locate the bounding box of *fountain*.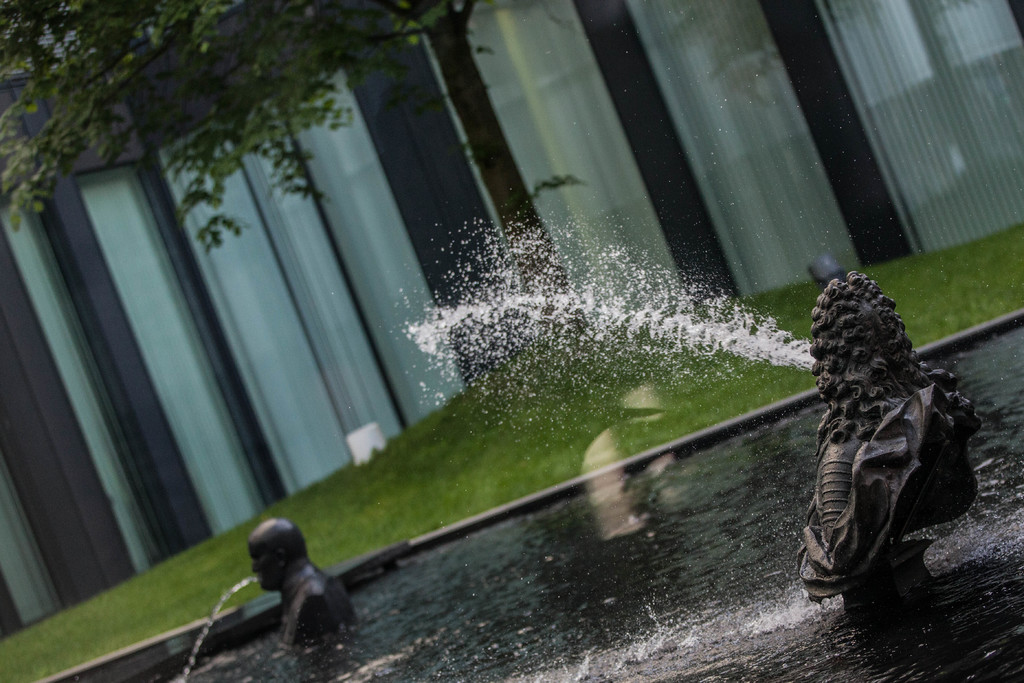
Bounding box: bbox(21, 211, 1023, 679).
